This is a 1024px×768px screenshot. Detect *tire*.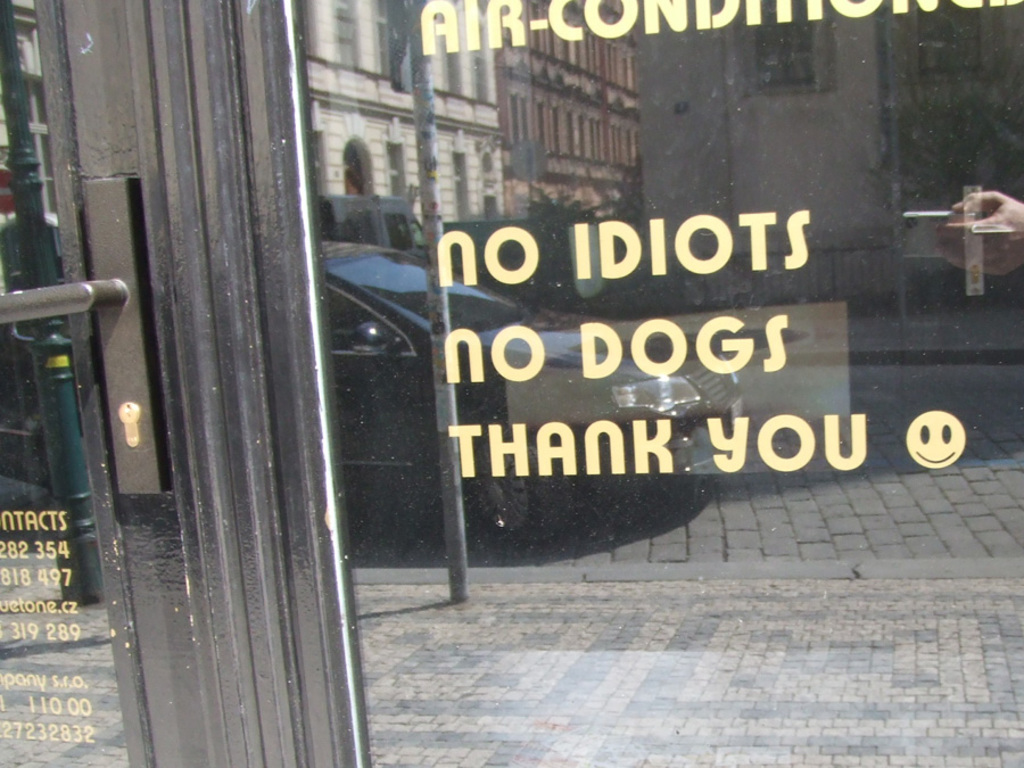
(left=465, top=435, right=575, bottom=548).
